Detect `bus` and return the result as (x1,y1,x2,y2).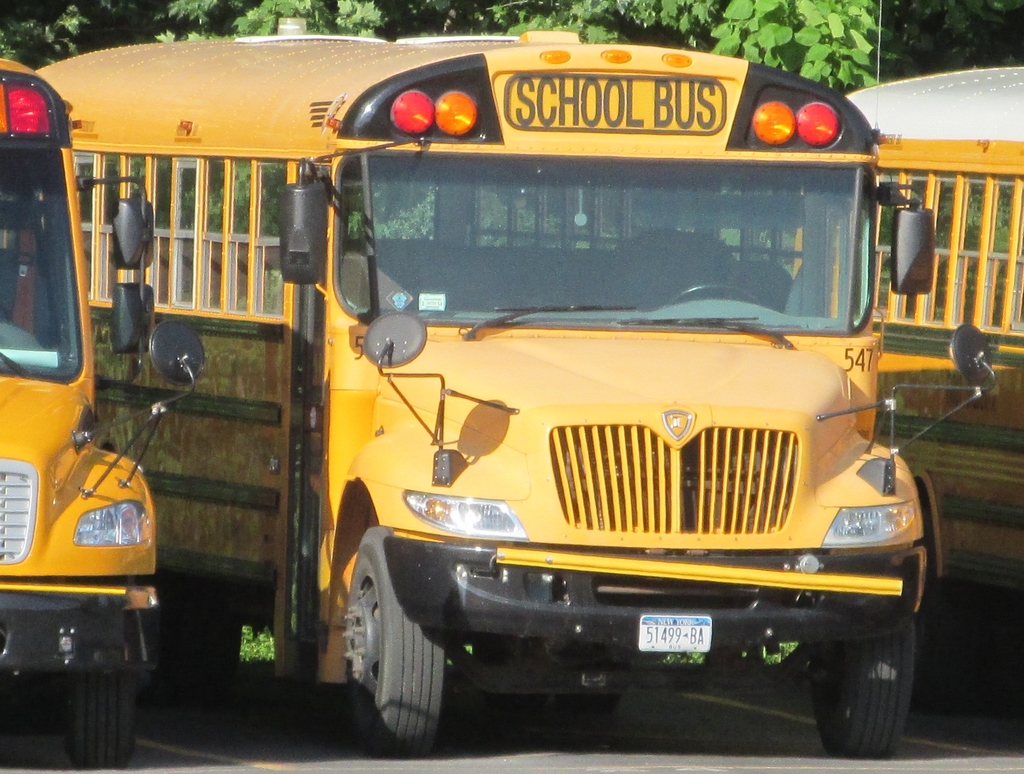
(0,57,205,773).
